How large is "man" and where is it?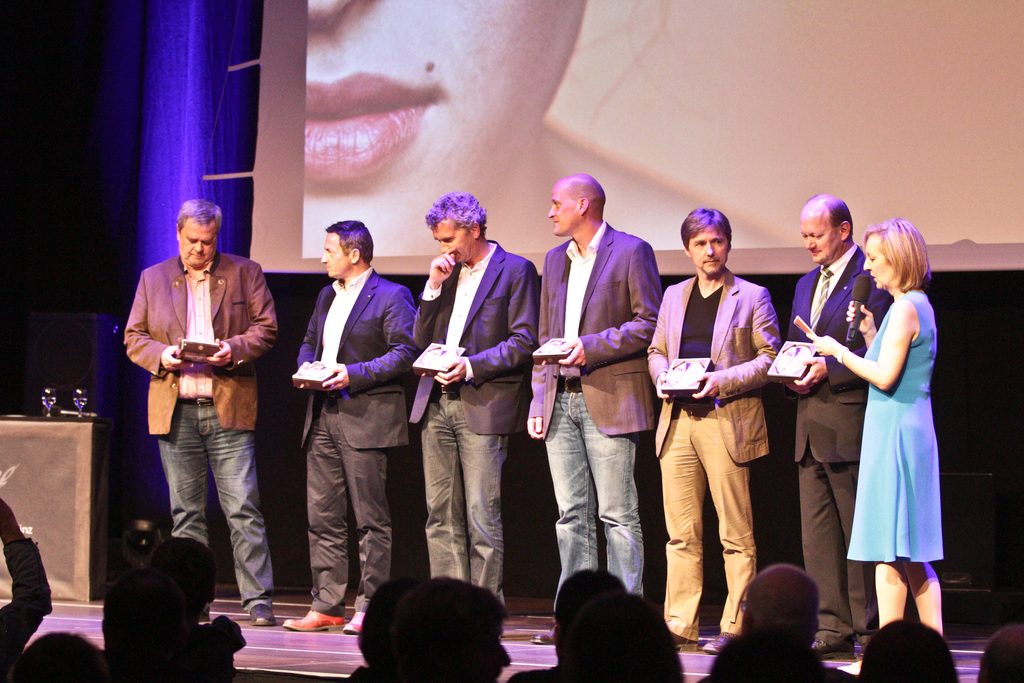
Bounding box: x1=786, y1=191, x2=893, y2=654.
